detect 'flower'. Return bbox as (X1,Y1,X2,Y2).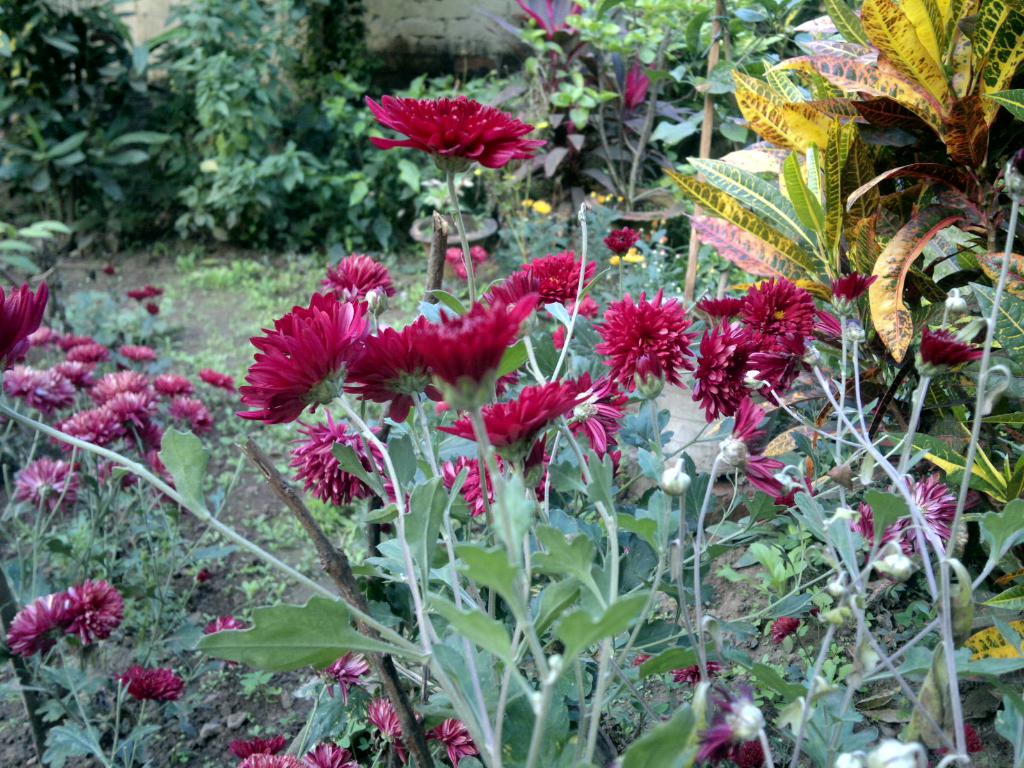
(773,616,805,644).
